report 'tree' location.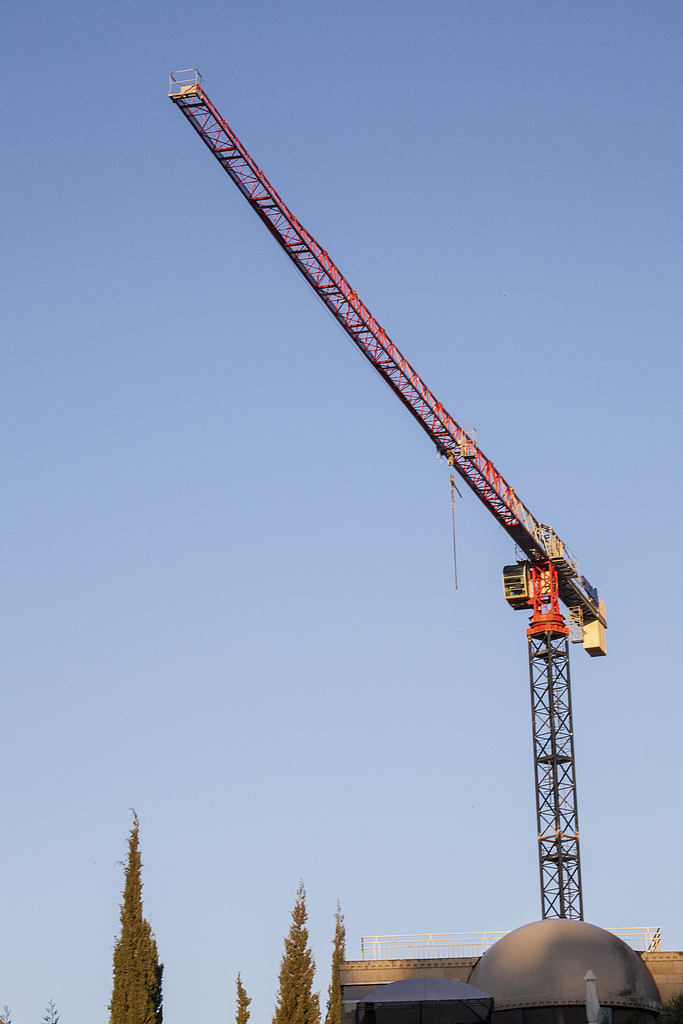
Report: detection(106, 795, 171, 1023).
